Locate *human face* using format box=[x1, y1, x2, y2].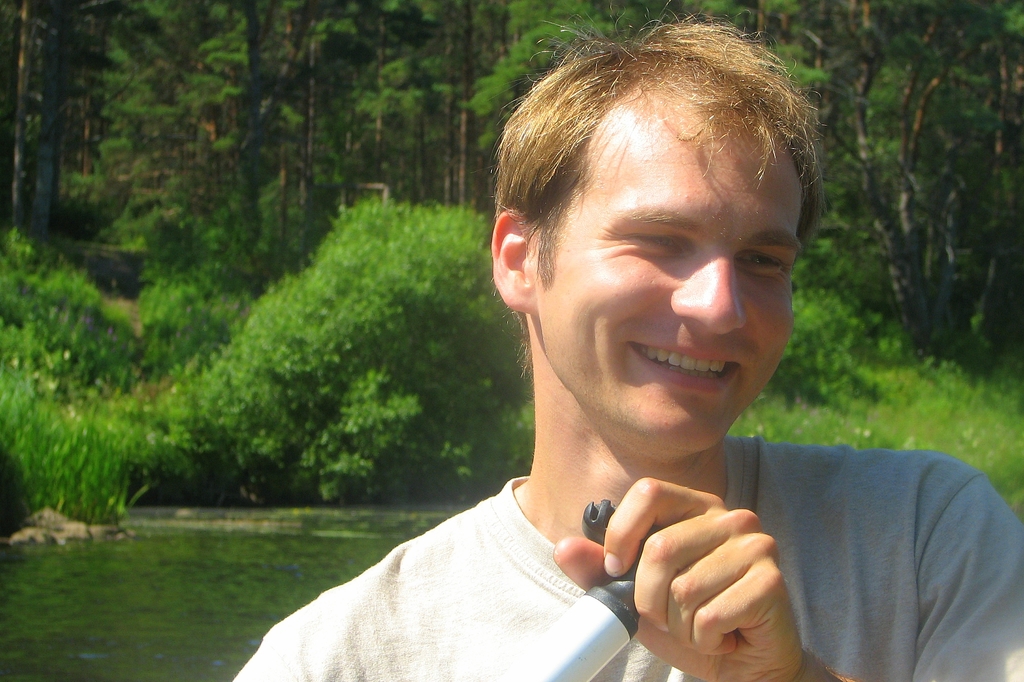
box=[537, 72, 804, 456].
